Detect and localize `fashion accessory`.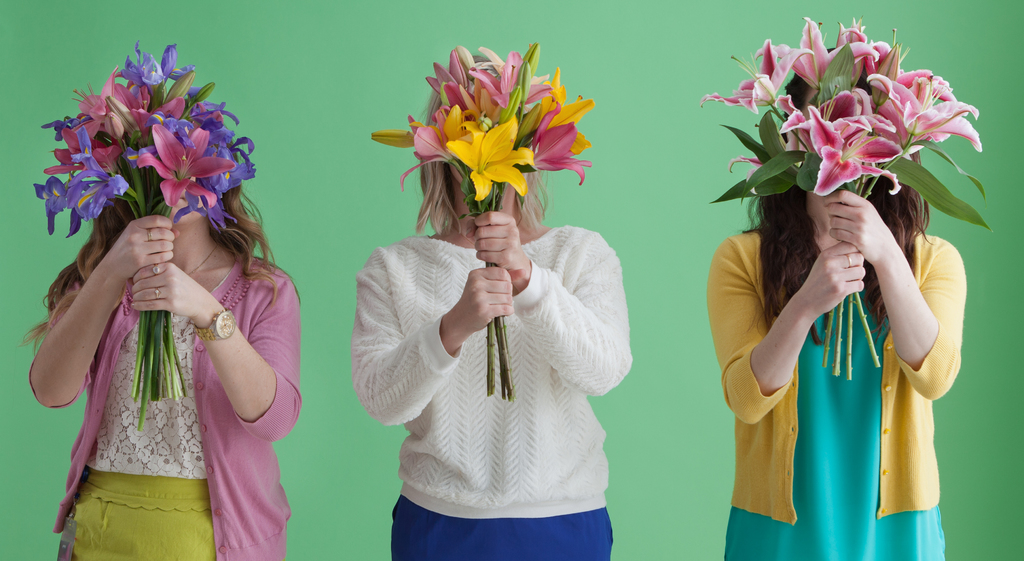
Localized at l=188, t=236, r=219, b=279.
